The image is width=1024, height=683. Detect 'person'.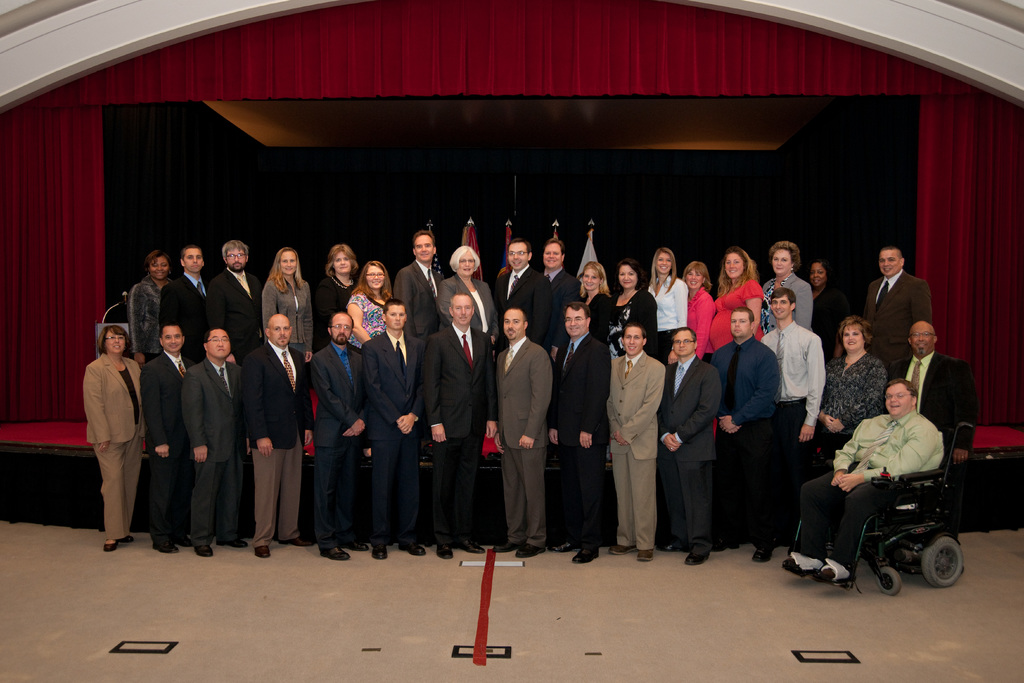
Detection: 355/298/433/551.
